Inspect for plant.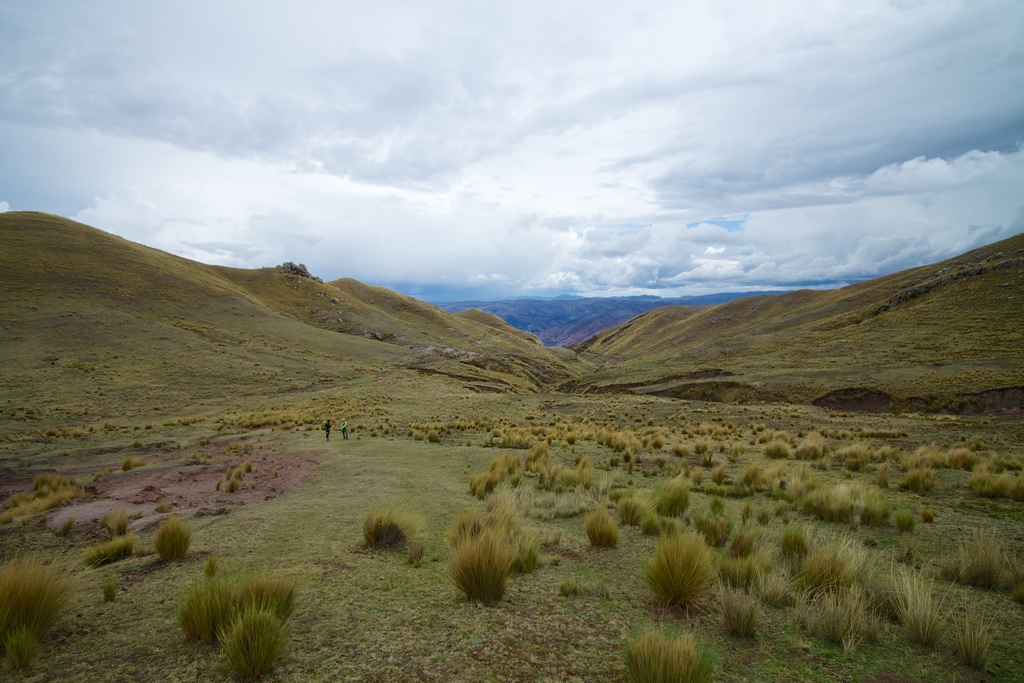
Inspection: Rect(799, 428, 804, 440).
